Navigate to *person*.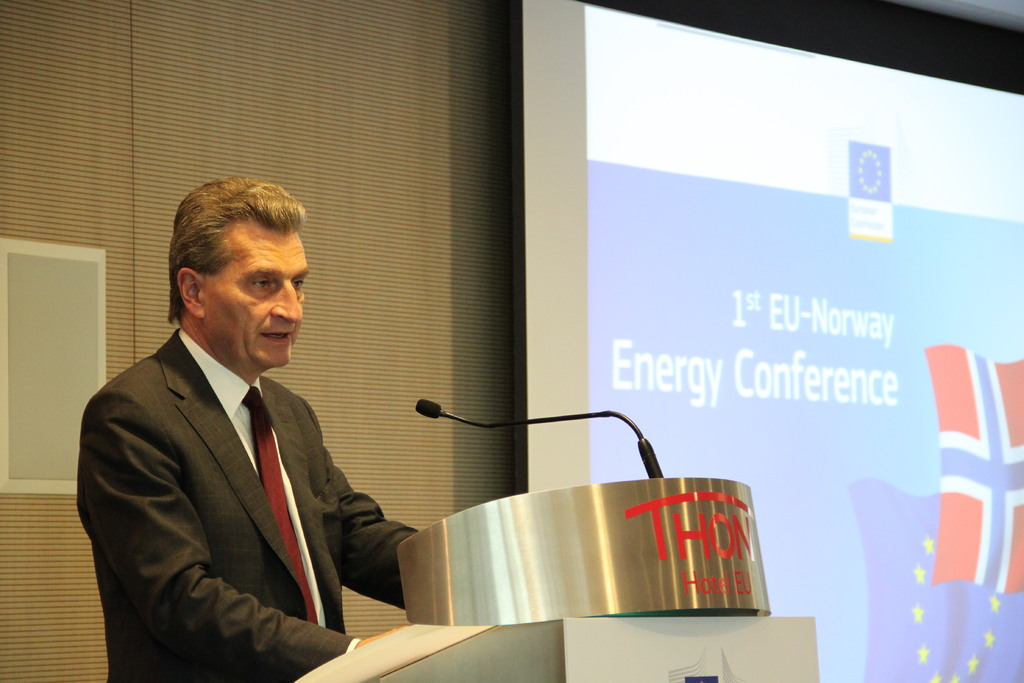
Navigation target: l=75, t=170, r=422, b=681.
